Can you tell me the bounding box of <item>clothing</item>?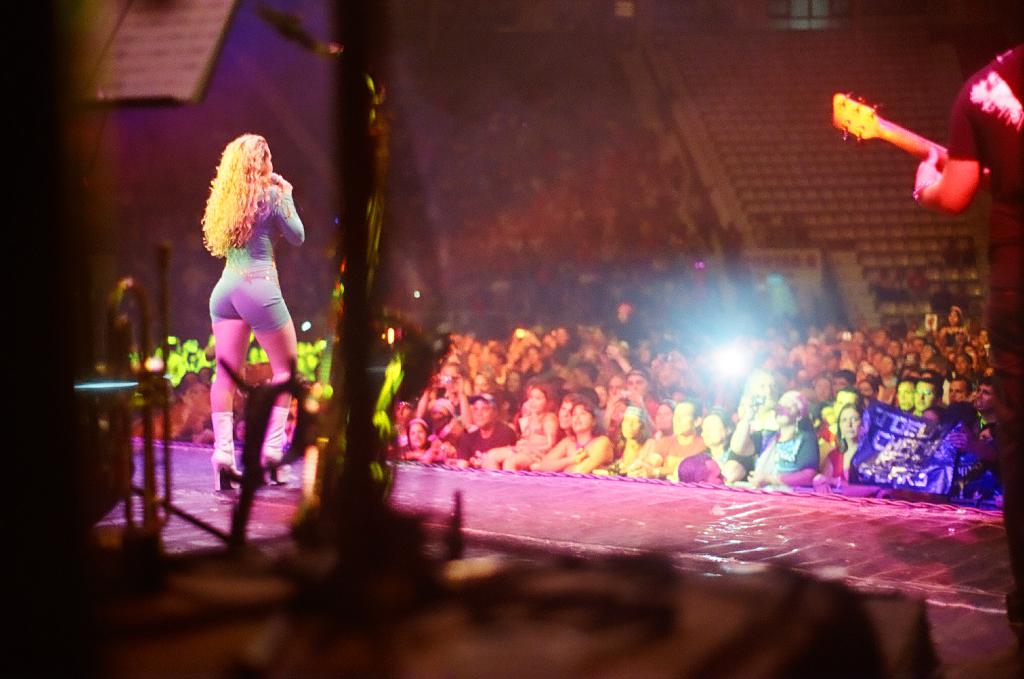
[199,186,309,333].
